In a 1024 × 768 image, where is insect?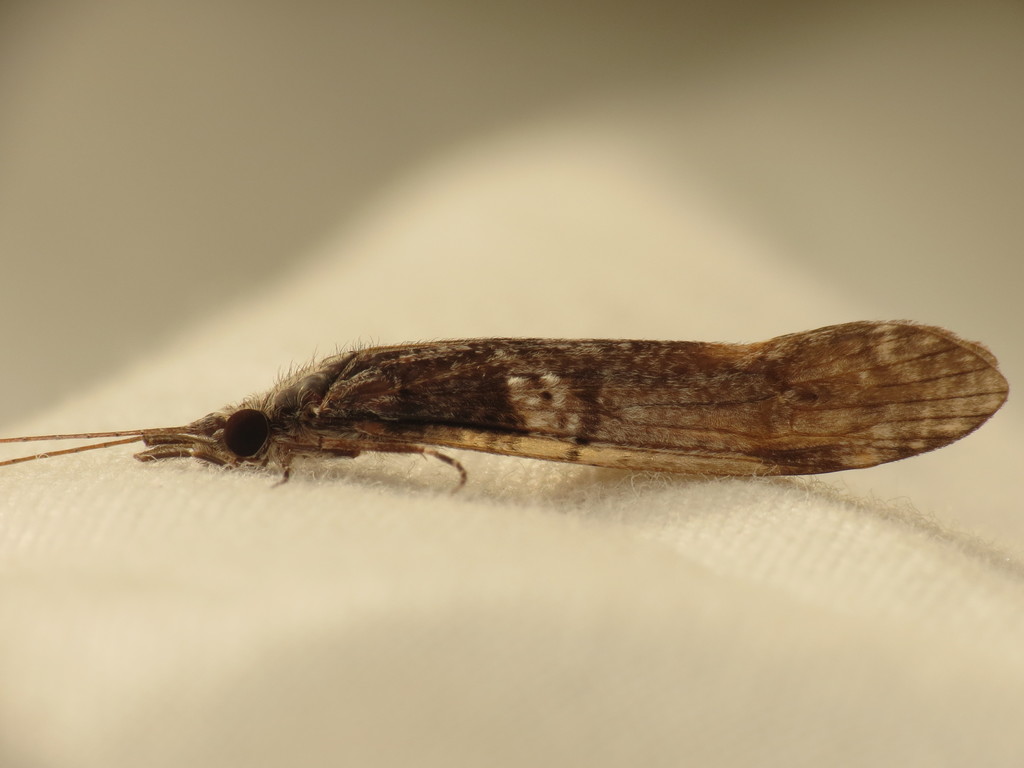
0, 316, 1005, 494.
